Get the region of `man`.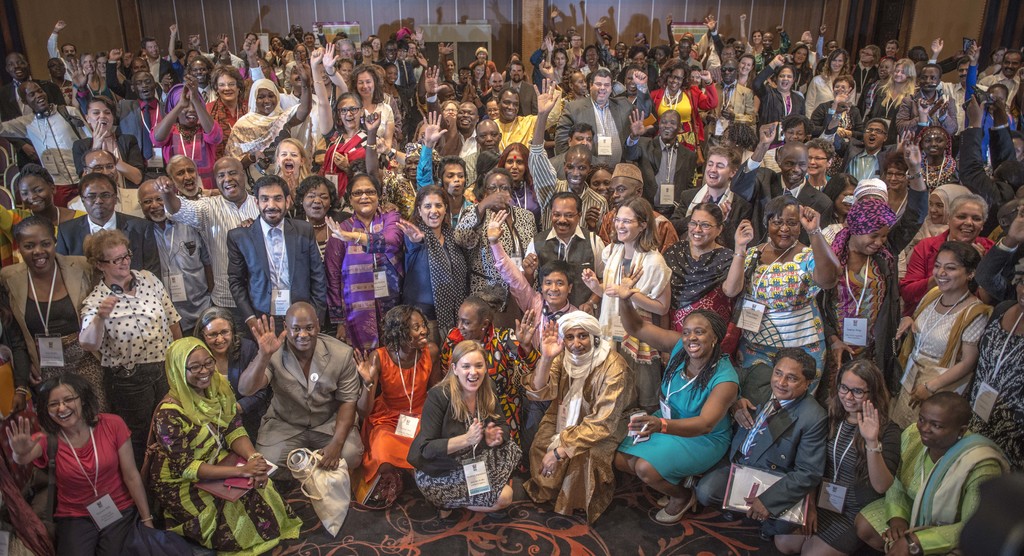
[623, 104, 700, 222].
